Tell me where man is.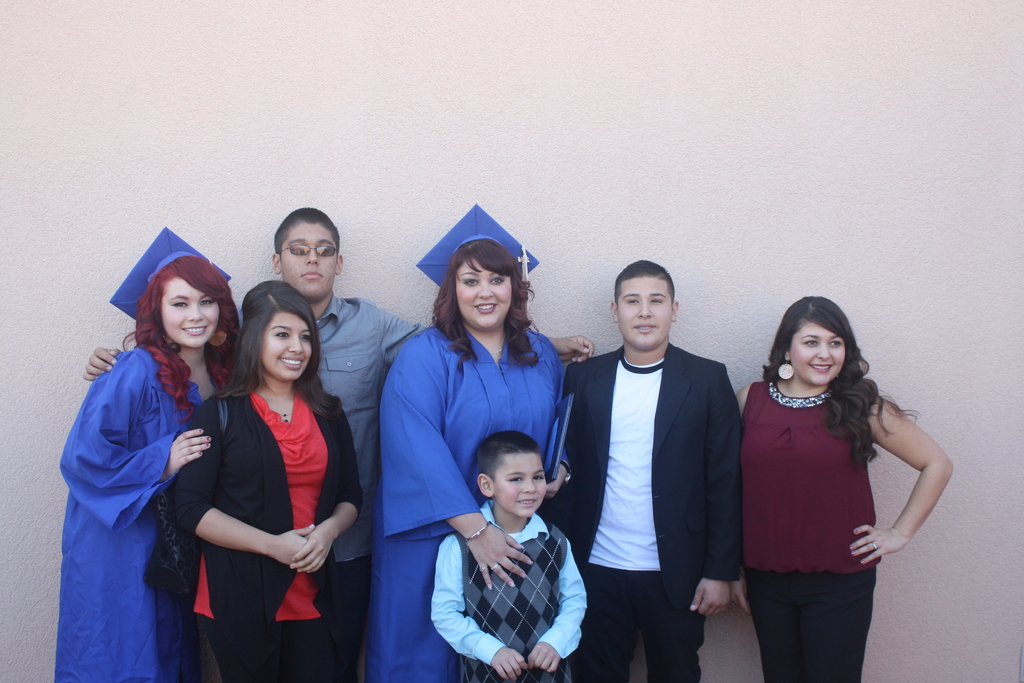
man is at bbox=(543, 258, 745, 678).
